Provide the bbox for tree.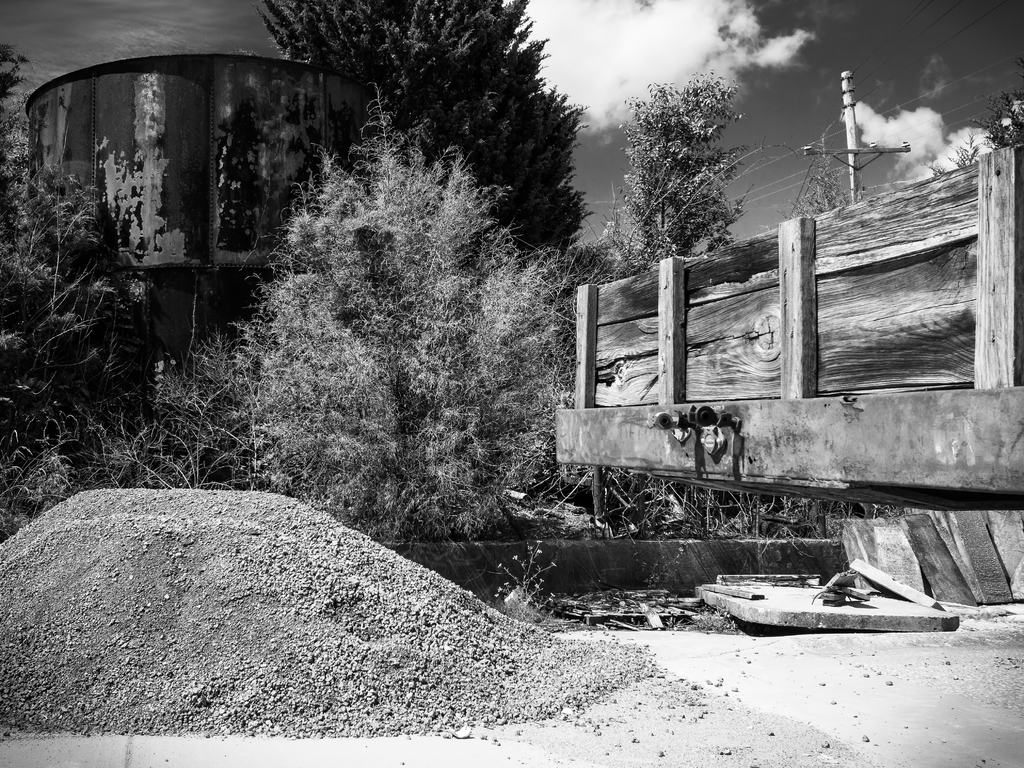
[x1=0, y1=24, x2=158, y2=549].
